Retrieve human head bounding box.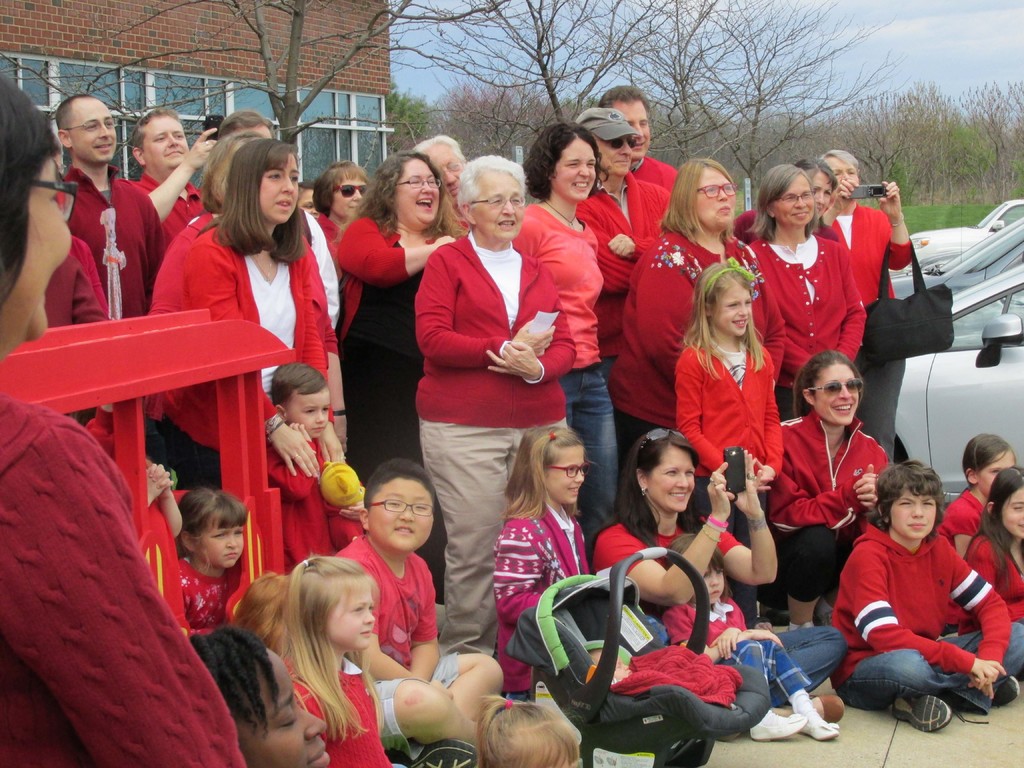
Bounding box: x1=670, y1=155, x2=736, y2=233.
